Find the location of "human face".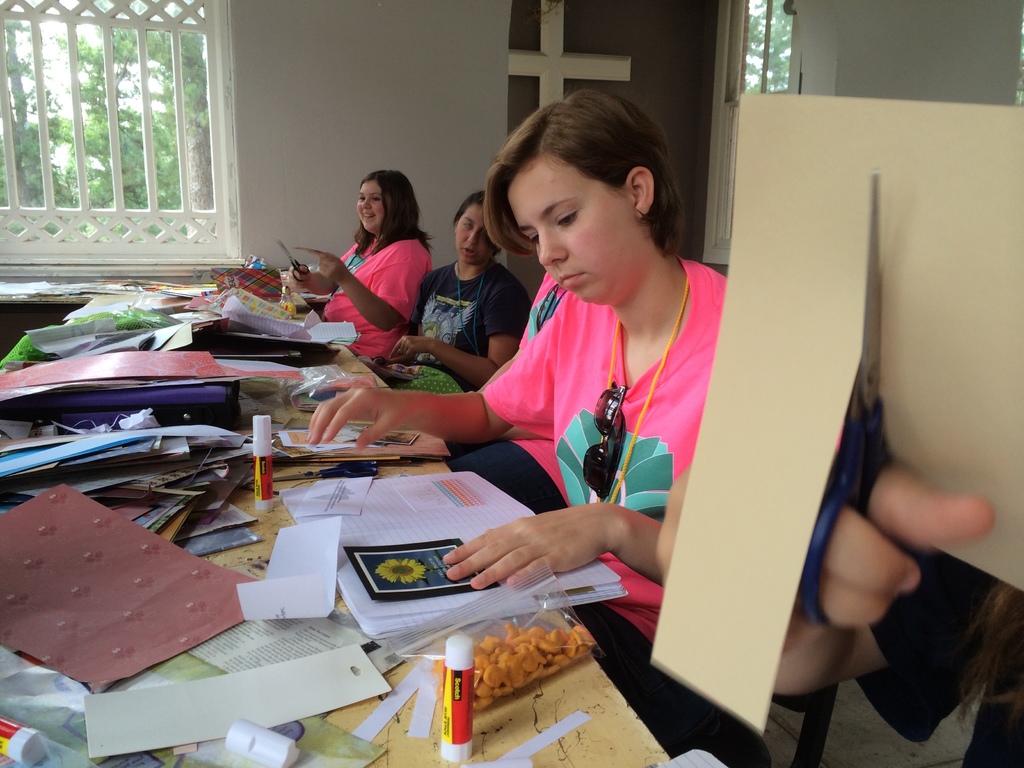
Location: {"left": 453, "top": 196, "right": 497, "bottom": 262}.
